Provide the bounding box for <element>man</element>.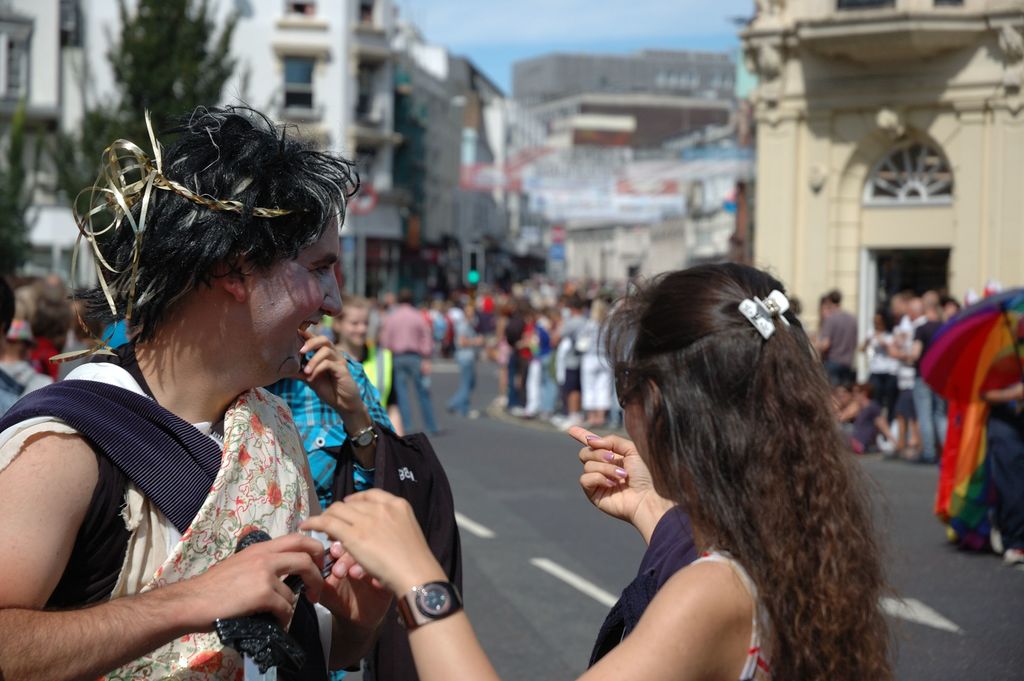
{"left": 0, "top": 283, "right": 59, "bottom": 413}.
